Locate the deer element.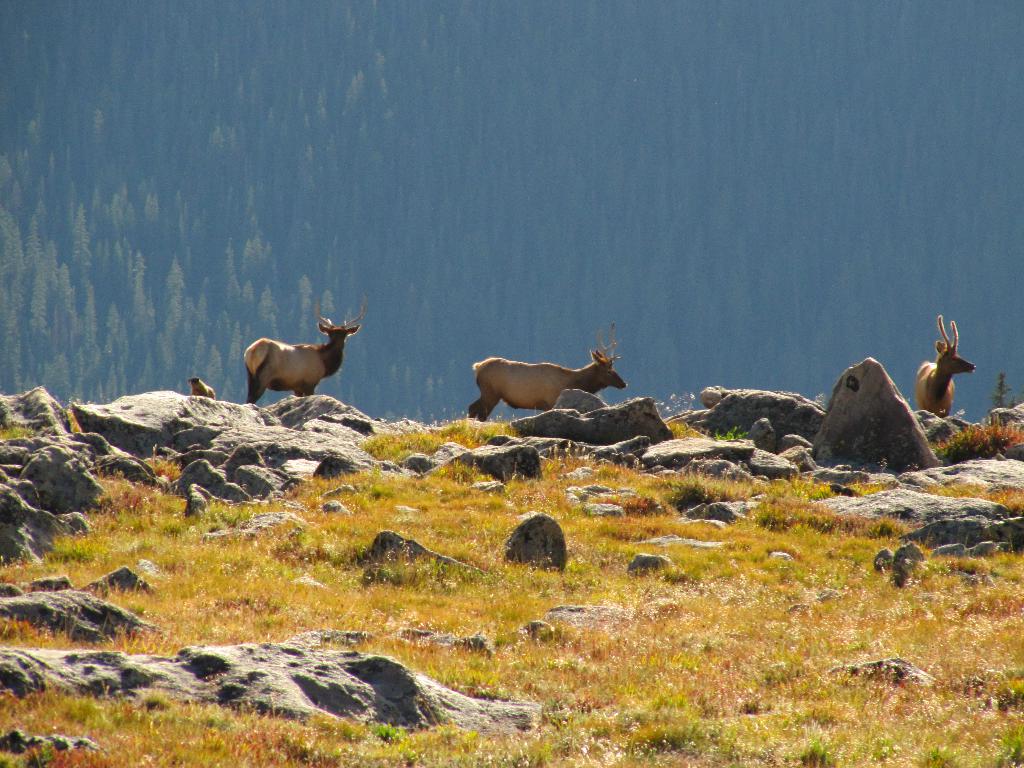
Element bbox: <bbox>467, 327, 626, 426</bbox>.
